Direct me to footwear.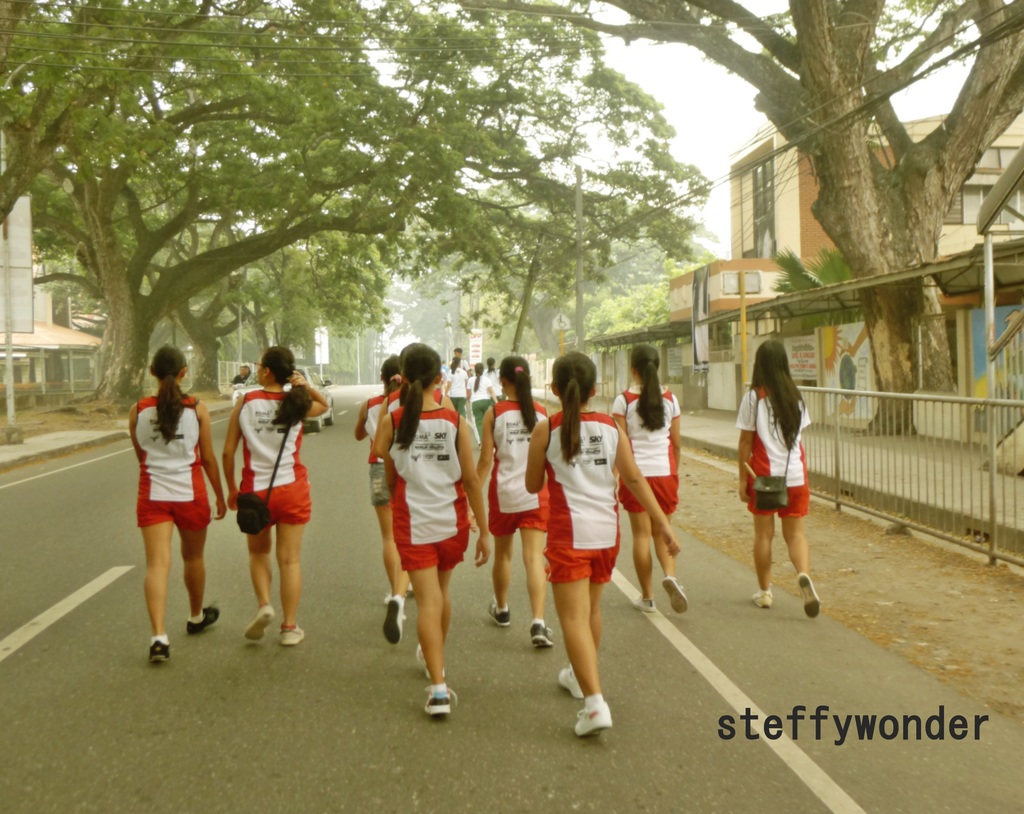
Direction: x1=553 y1=679 x2=624 y2=746.
